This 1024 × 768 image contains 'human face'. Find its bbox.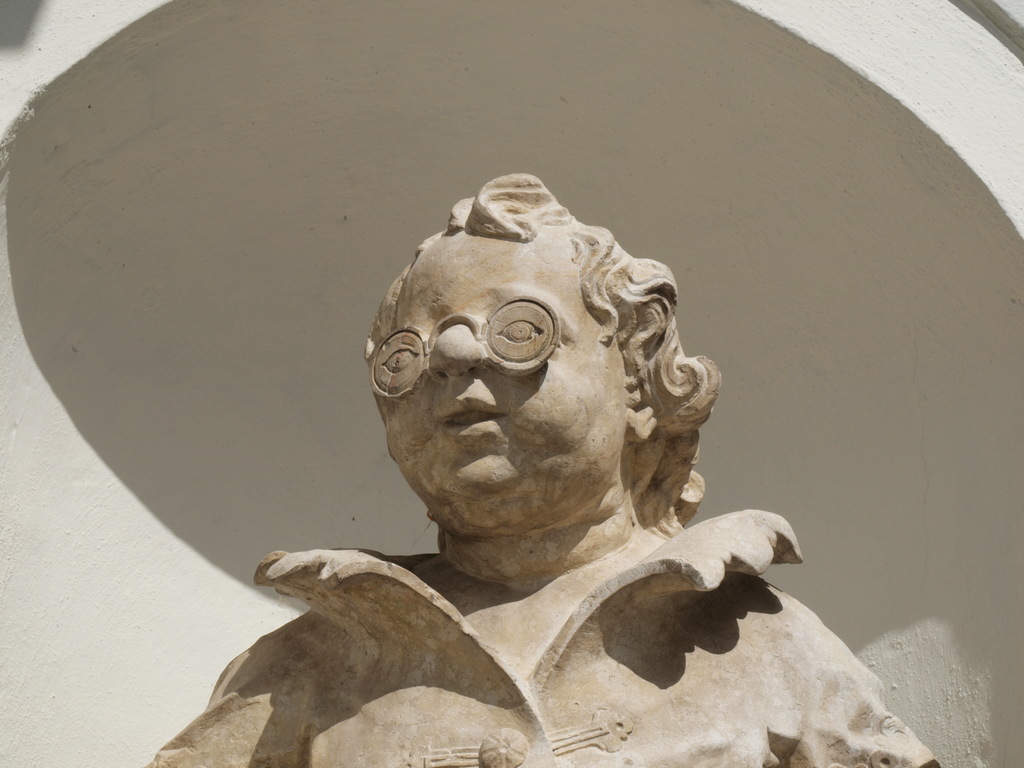
388,229,629,502.
